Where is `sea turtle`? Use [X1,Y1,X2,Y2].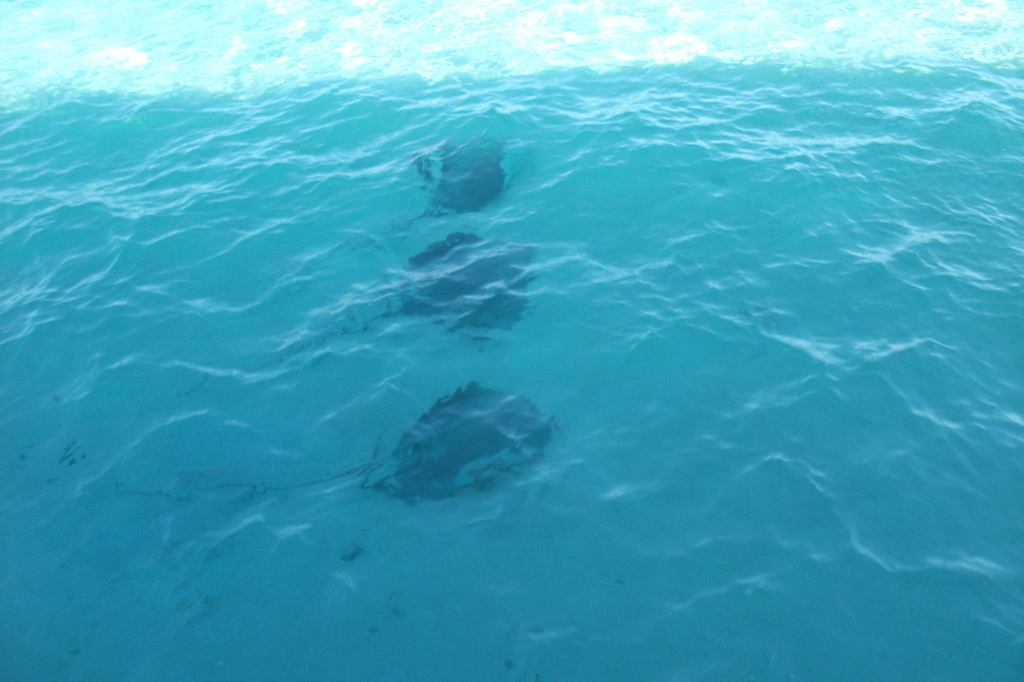
[378,229,550,356].
